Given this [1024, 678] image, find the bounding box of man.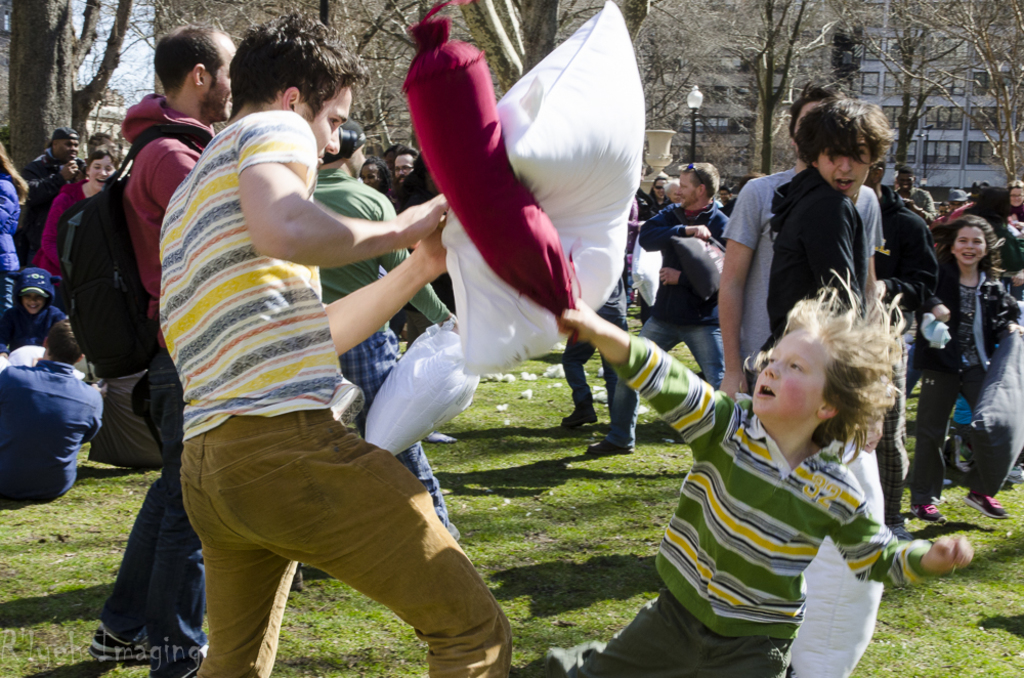
box(863, 158, 941, 543).
